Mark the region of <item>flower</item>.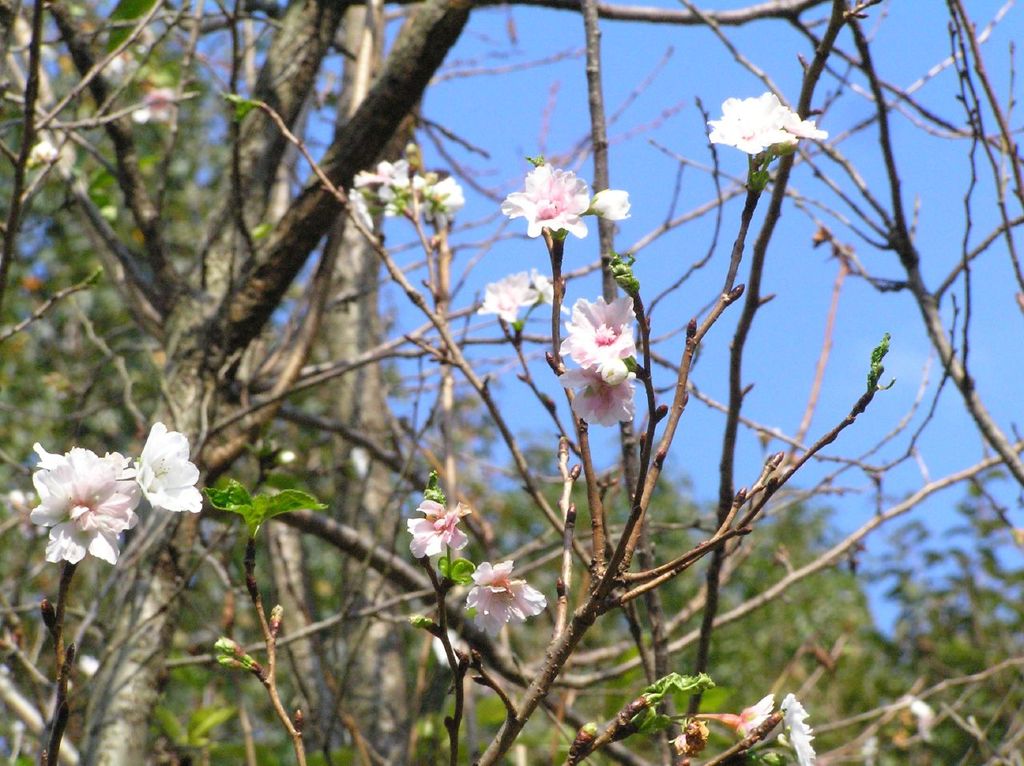
Region: l=130, t=85, r=175, b=122.
